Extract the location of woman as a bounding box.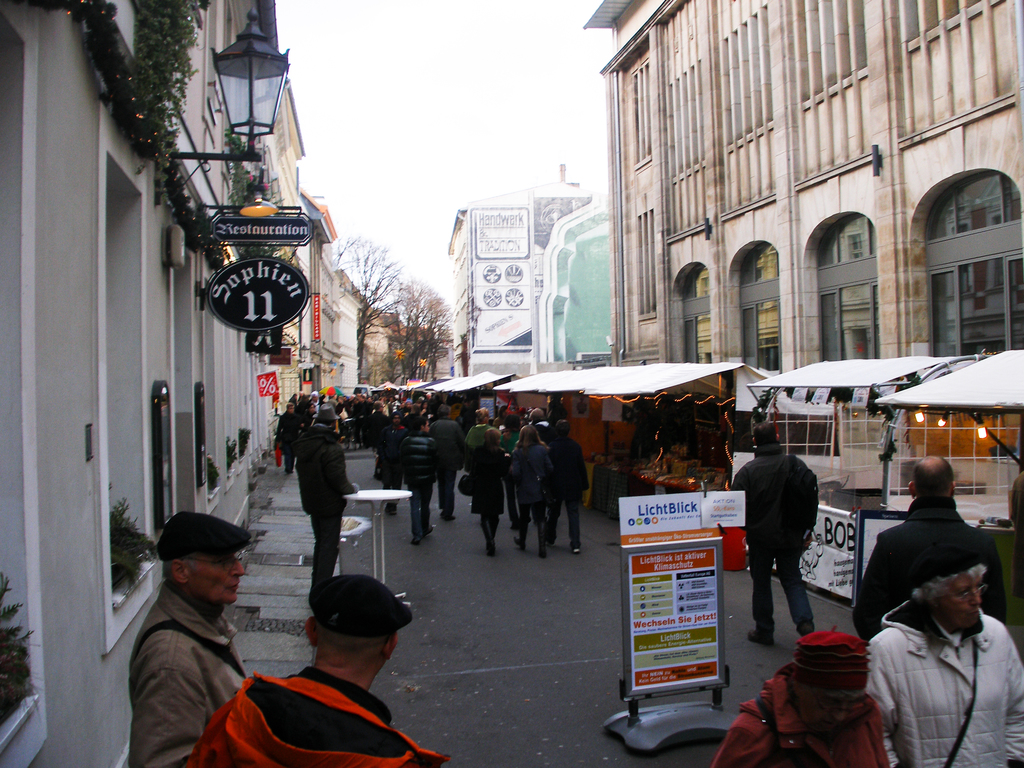
[x1=467, y1=428, x2=510, y2=556].
